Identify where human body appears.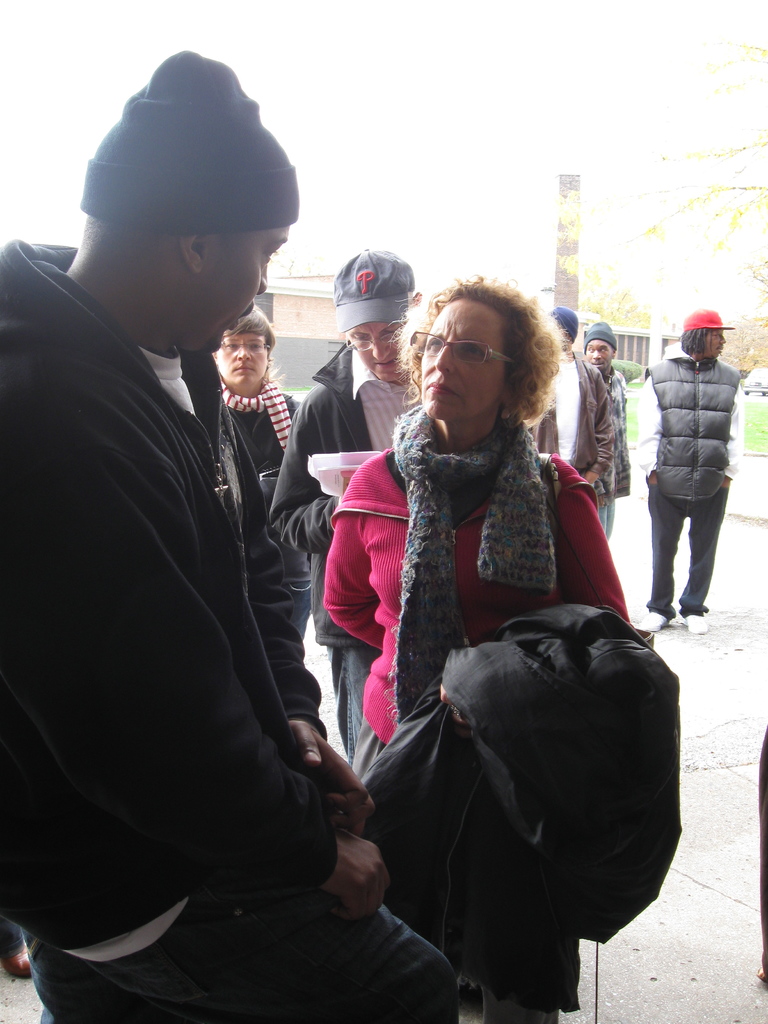
Appears at pyautogui.locateOnScreen(269, 255, 415, 774).
